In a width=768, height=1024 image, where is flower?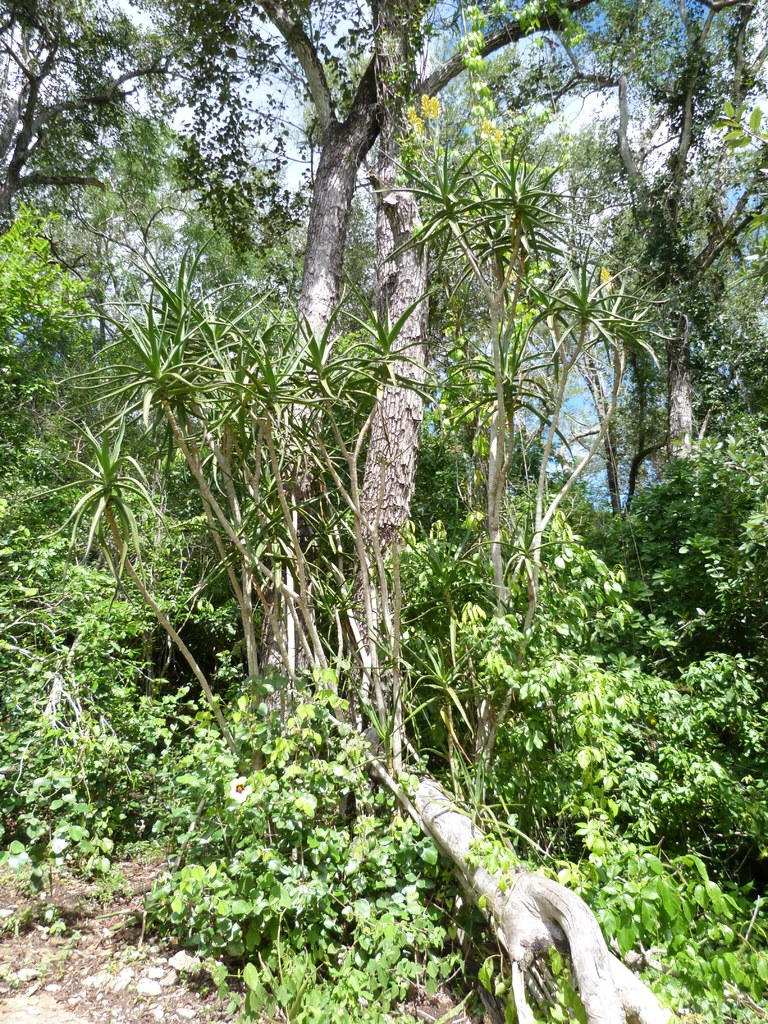
l=422, t=94, r=433, b=118.
